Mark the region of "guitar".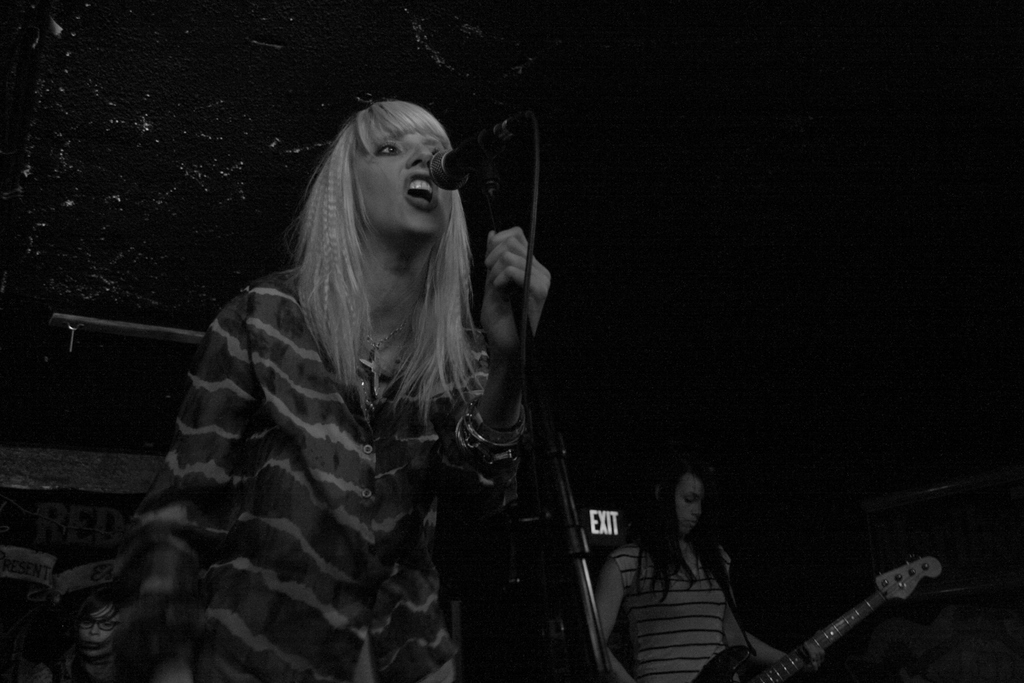
Region: (left=691, top=549, right=942, bottom=682).
